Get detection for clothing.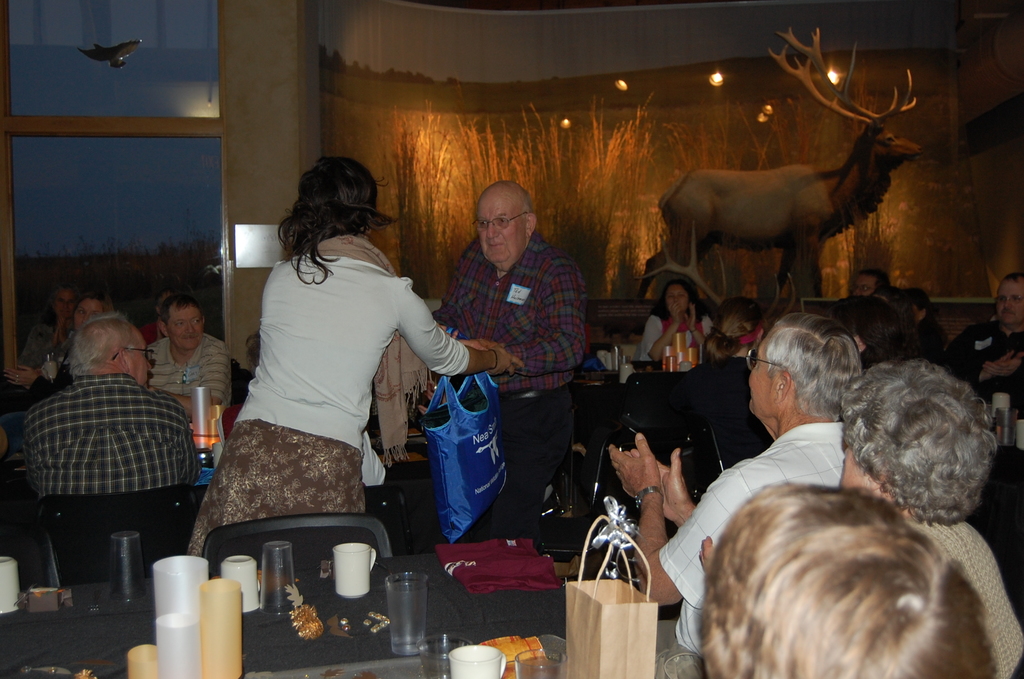
Detection: 445, 227, 594, 382.
